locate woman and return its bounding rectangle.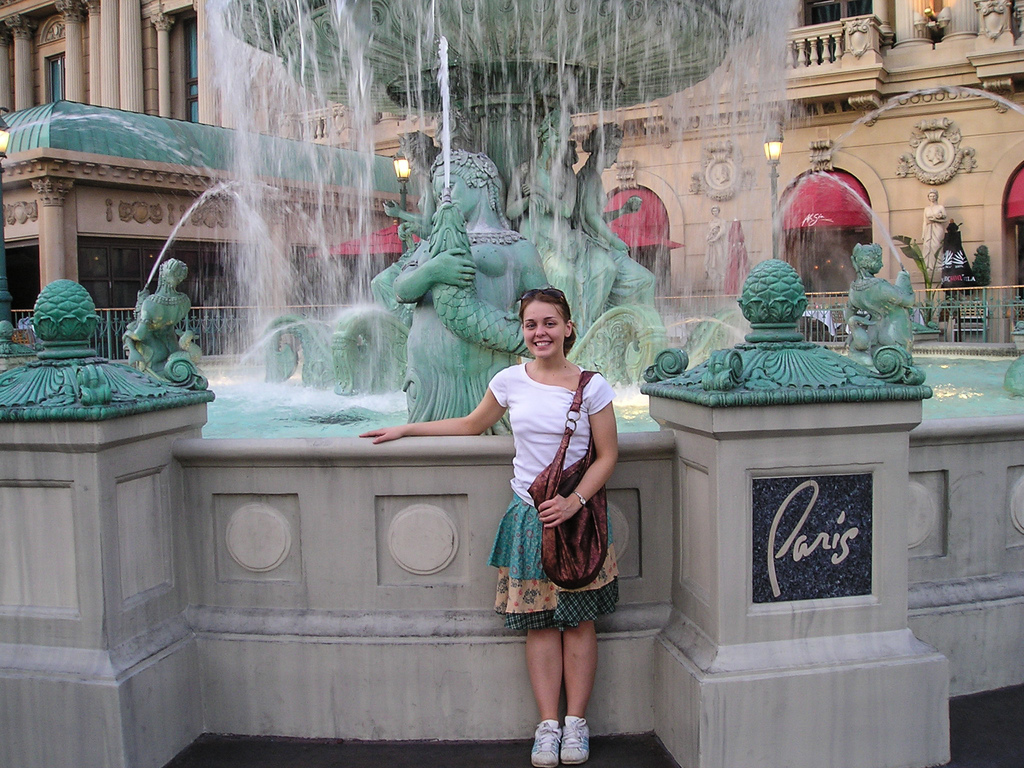
box=[474, 283, 630, 737].
